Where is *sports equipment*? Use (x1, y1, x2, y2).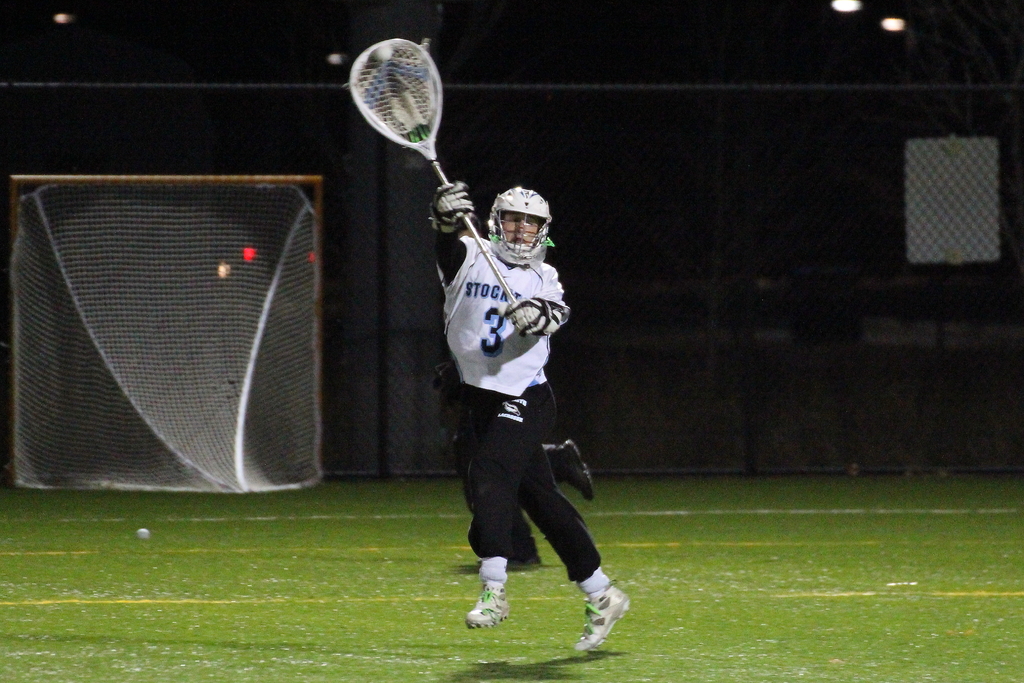
(573, 580, 632, 655).
